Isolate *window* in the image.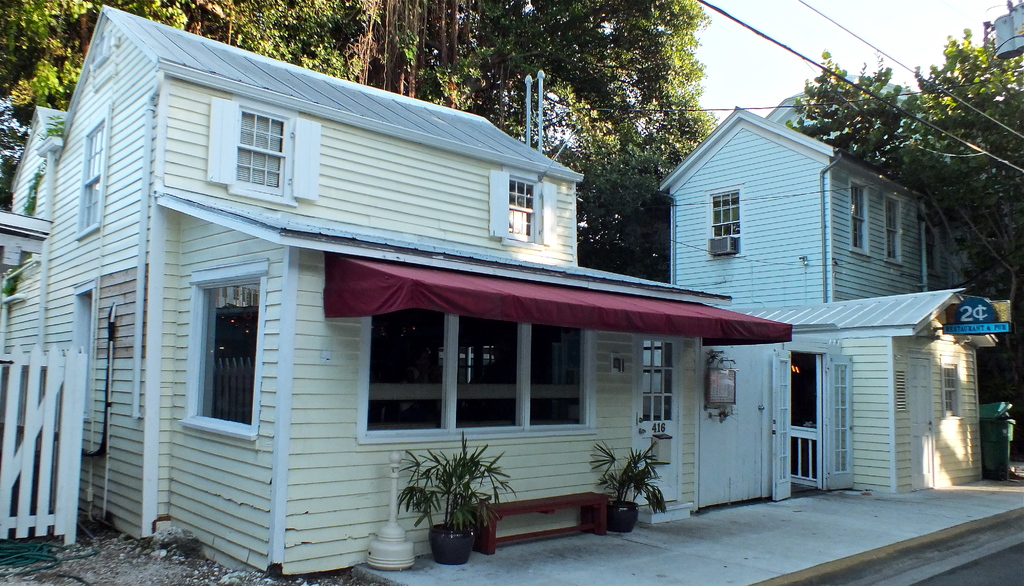
Isolated region: l=202, t=94, r=325, b=210.
